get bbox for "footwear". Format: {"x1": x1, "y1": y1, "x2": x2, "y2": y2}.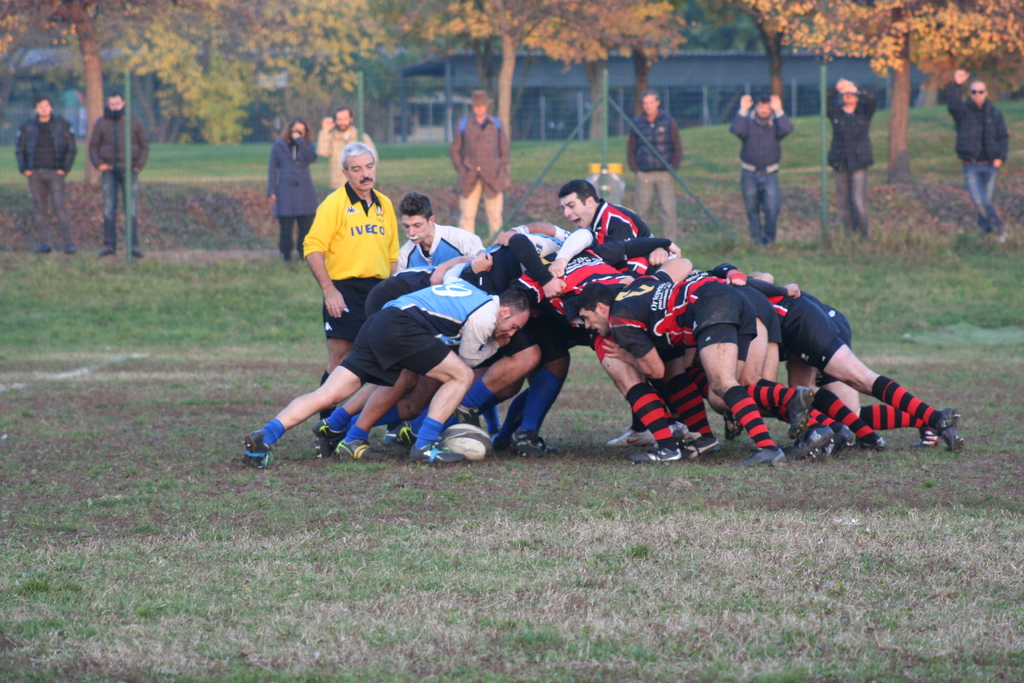
{"x1": 996, "y1": 229, "x2": 1007, "y2": 242}.
